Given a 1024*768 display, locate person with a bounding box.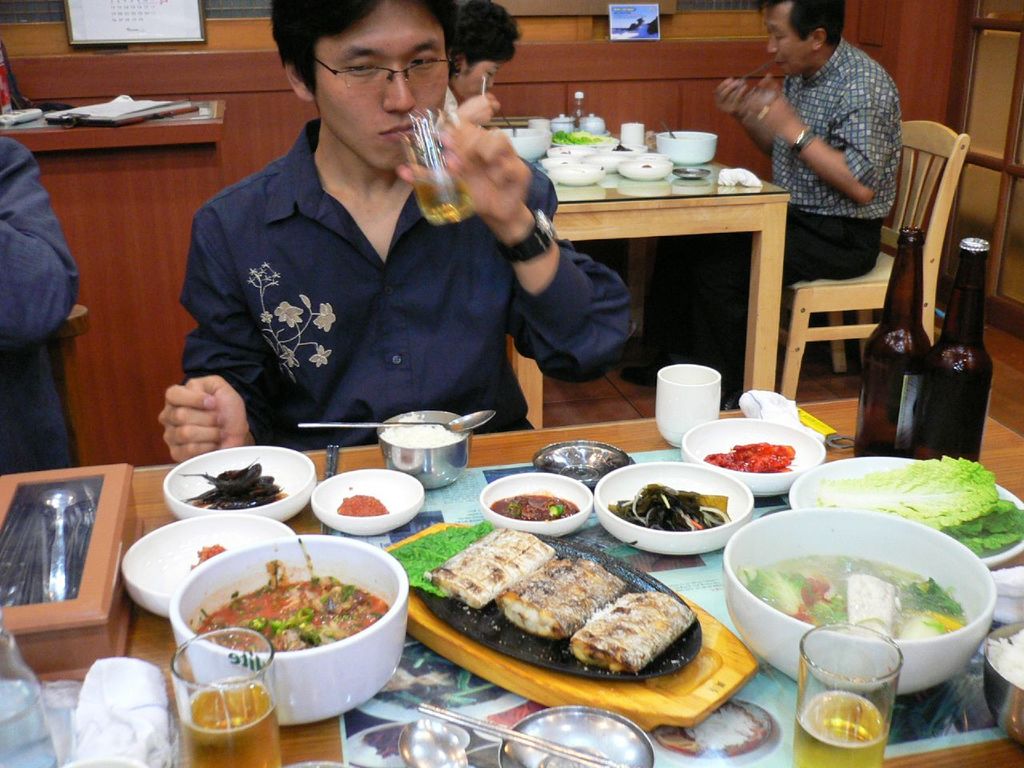
Located: (left=626, top=0, right=902, bottom=374).
